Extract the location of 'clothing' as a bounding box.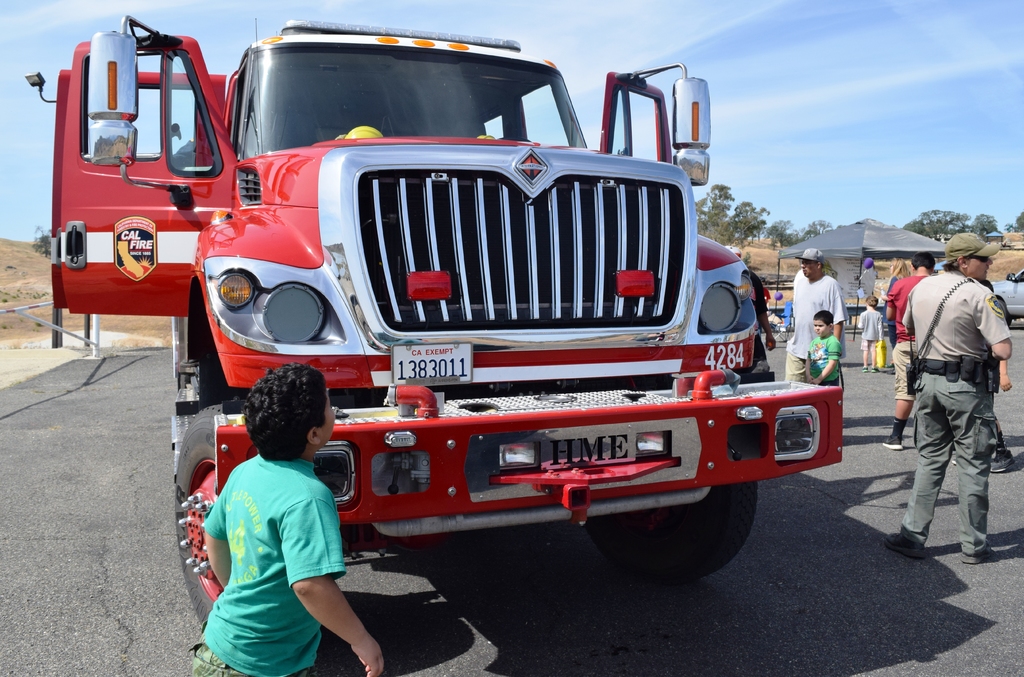
189/454/344/676.
